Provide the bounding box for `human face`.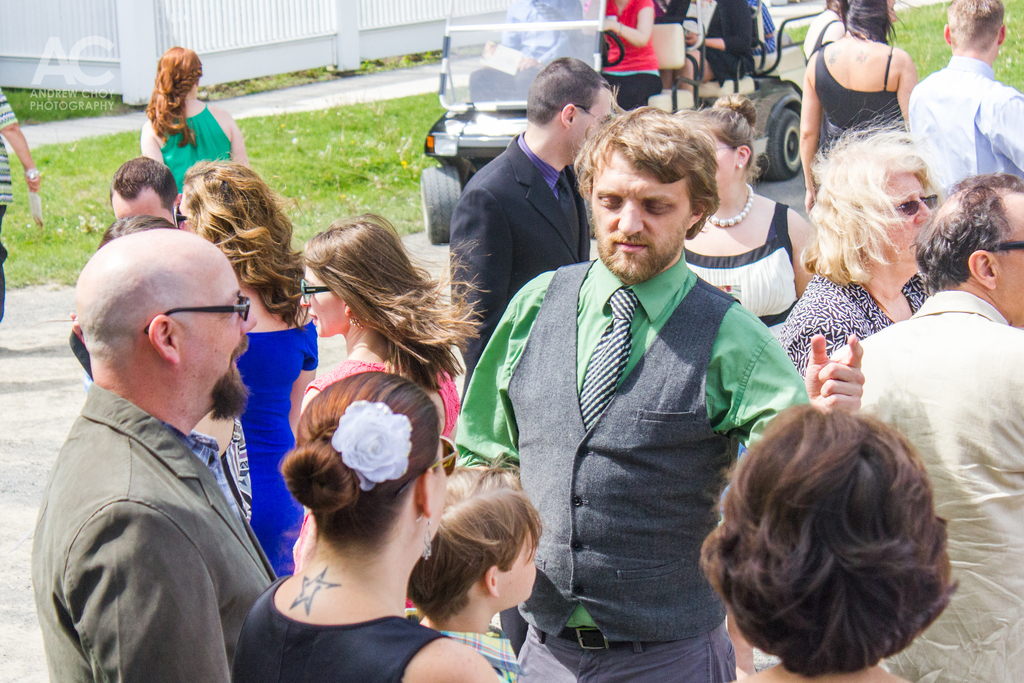
(173, 261, 253, 412).
